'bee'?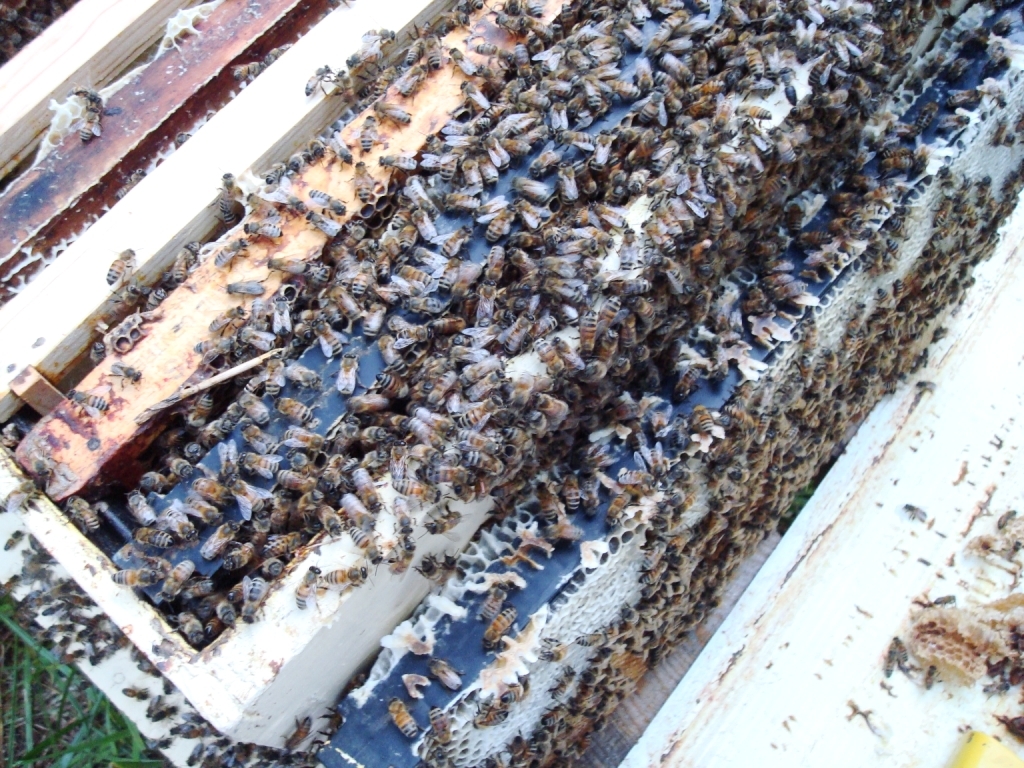
locate(171, 606, 204, 651)
